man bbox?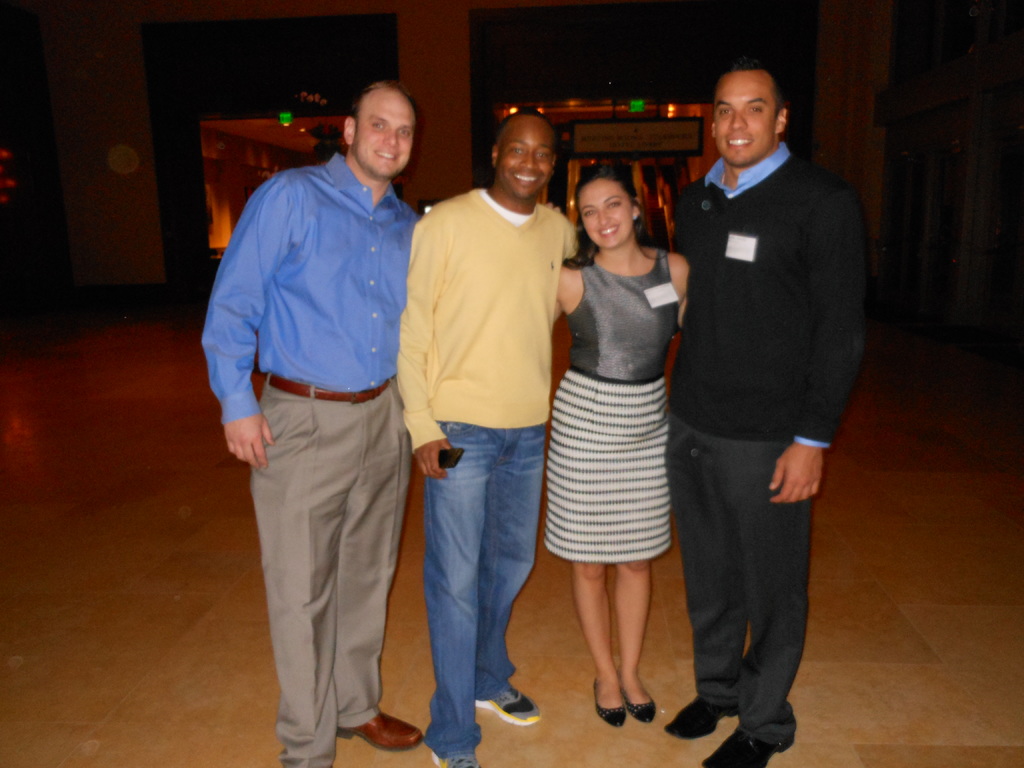
(203, 86, 420, 767)
